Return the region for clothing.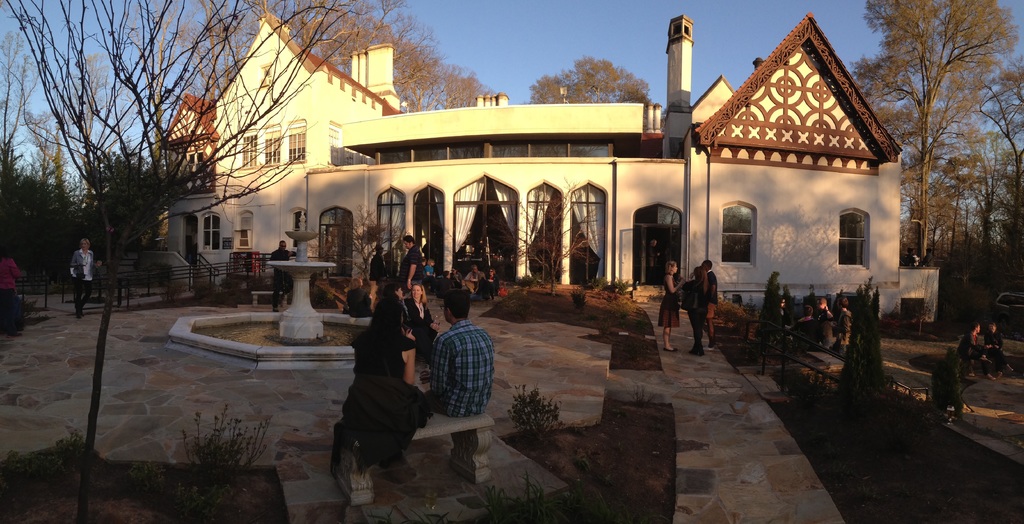
<region>461, 265, 481, 283</region>.
